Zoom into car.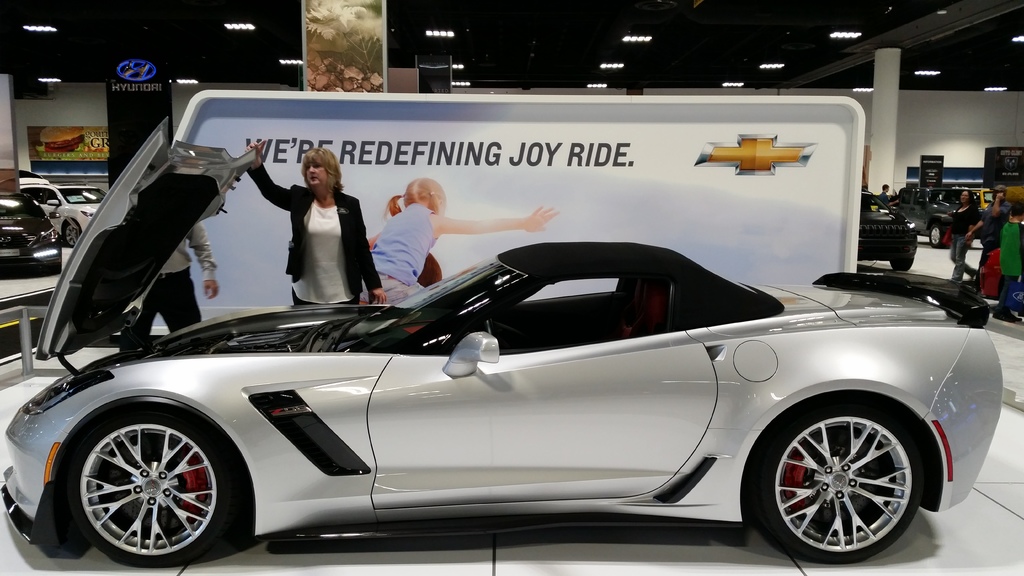
Zoom target: pyautogui.locateOnScreen(0, 190, 65, 275).
